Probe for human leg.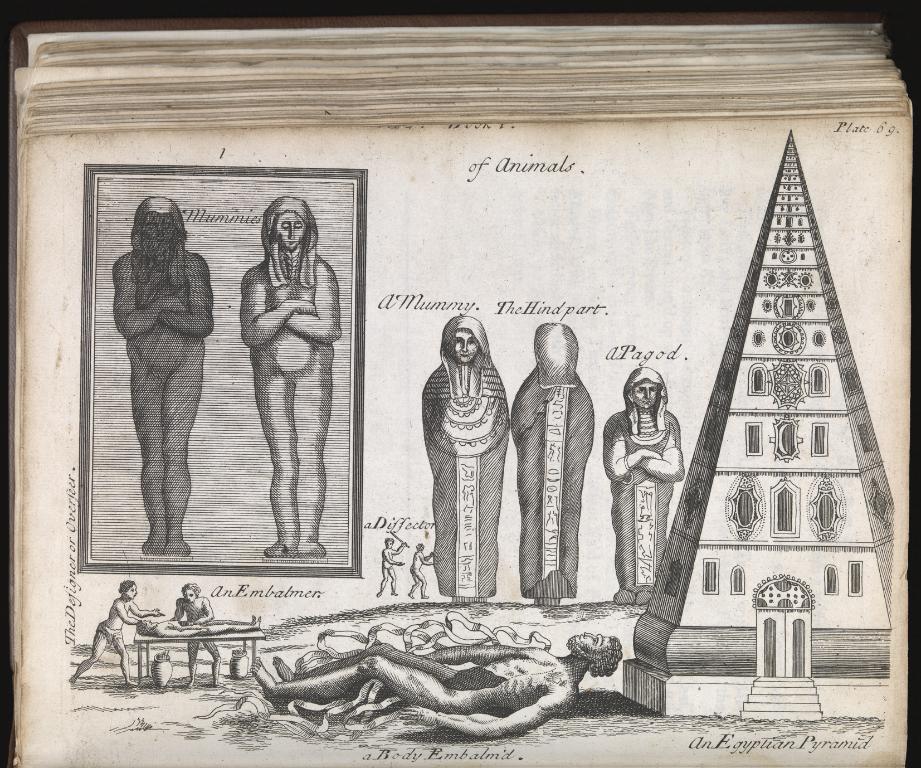
Probe result: bbox=[185, 635, 199, 686].
